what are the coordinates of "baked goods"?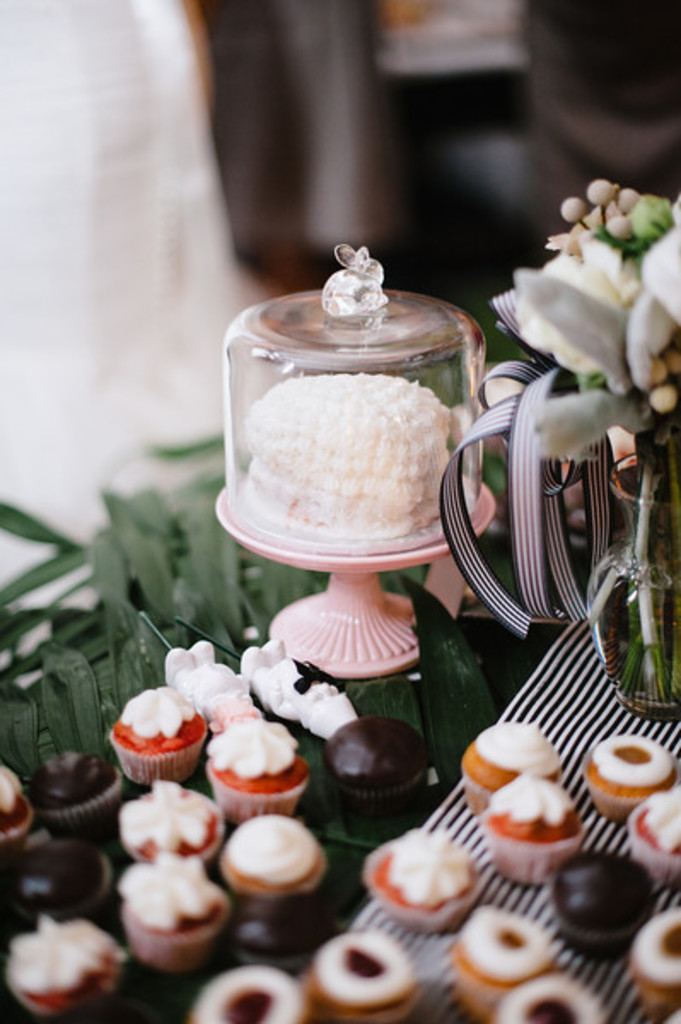
367/824/481/939.
